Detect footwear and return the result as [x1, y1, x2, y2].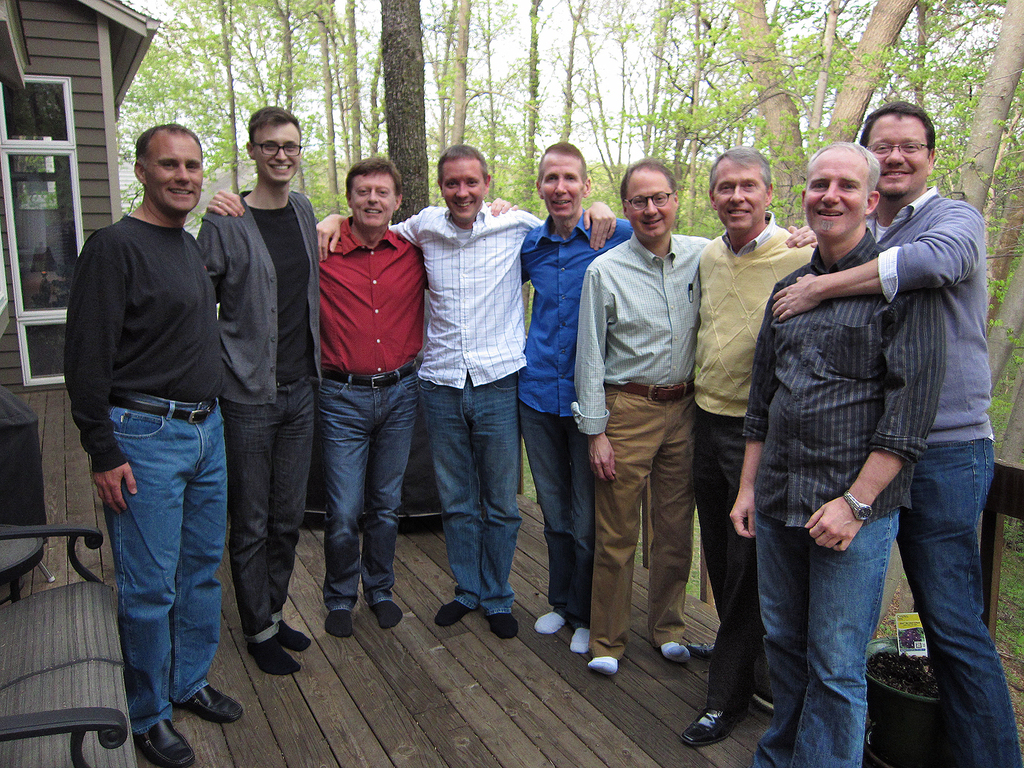
[124, 713, 193, 767].
